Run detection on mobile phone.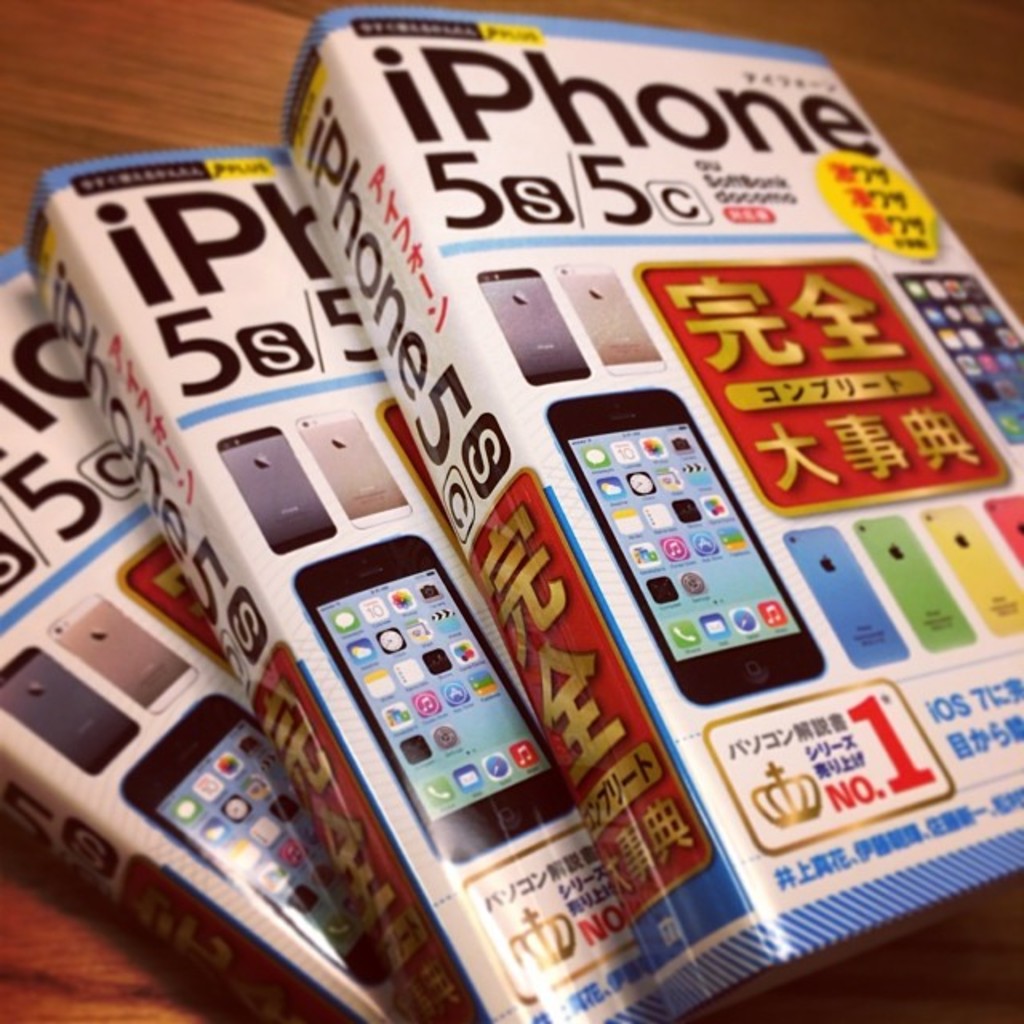
Result: x1=118, y1=691, x2=387, y2=986.
